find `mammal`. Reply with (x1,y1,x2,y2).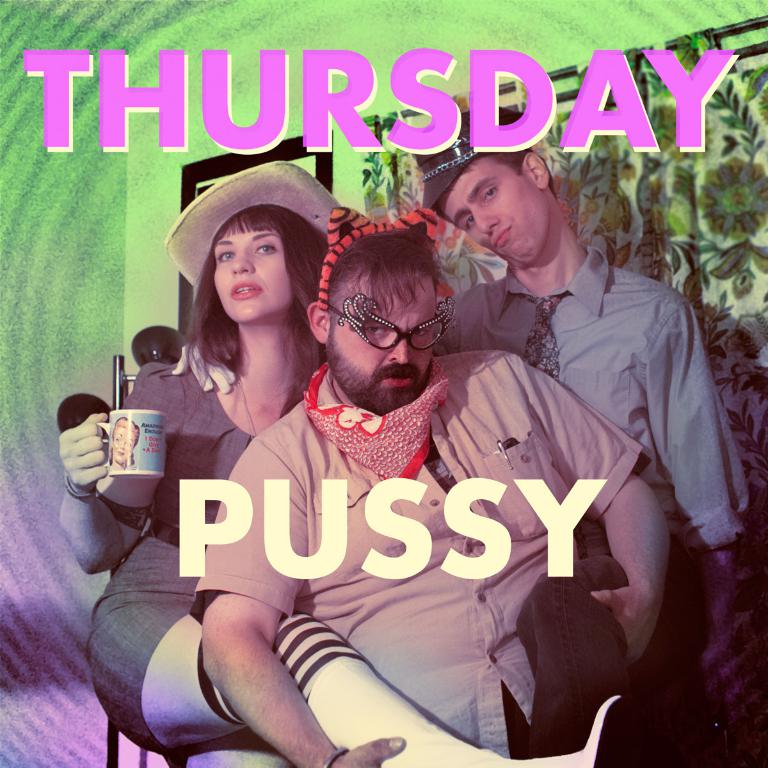
(108,413,139,467).
